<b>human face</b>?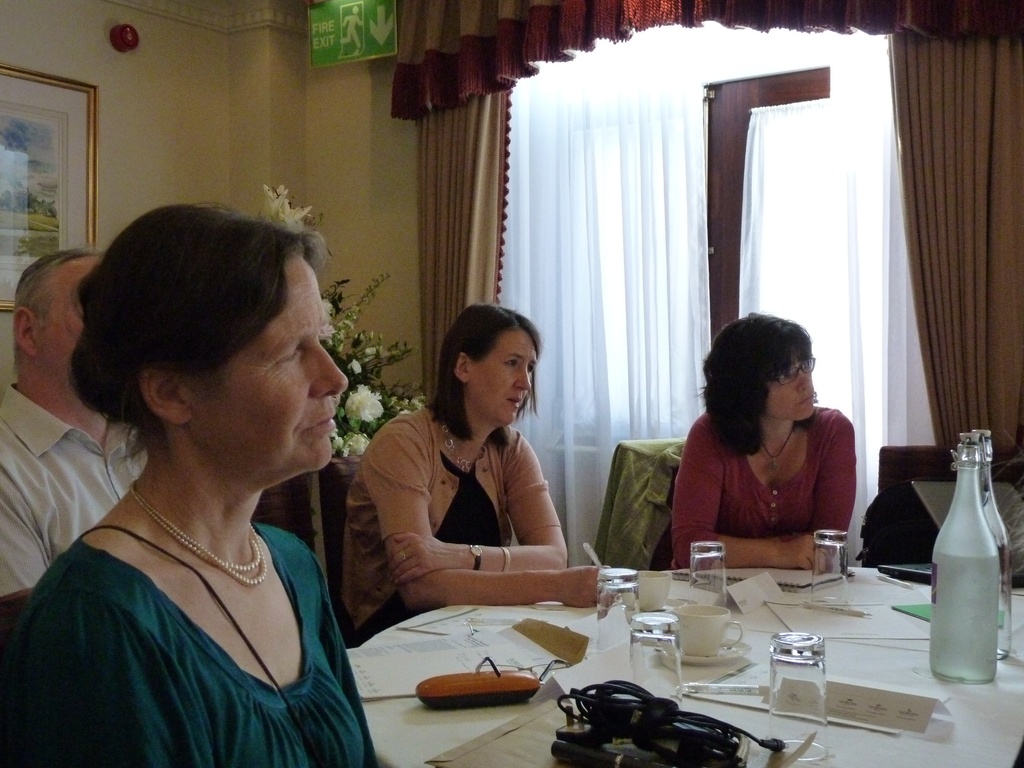
bbox(186, 252, 351, 484)
